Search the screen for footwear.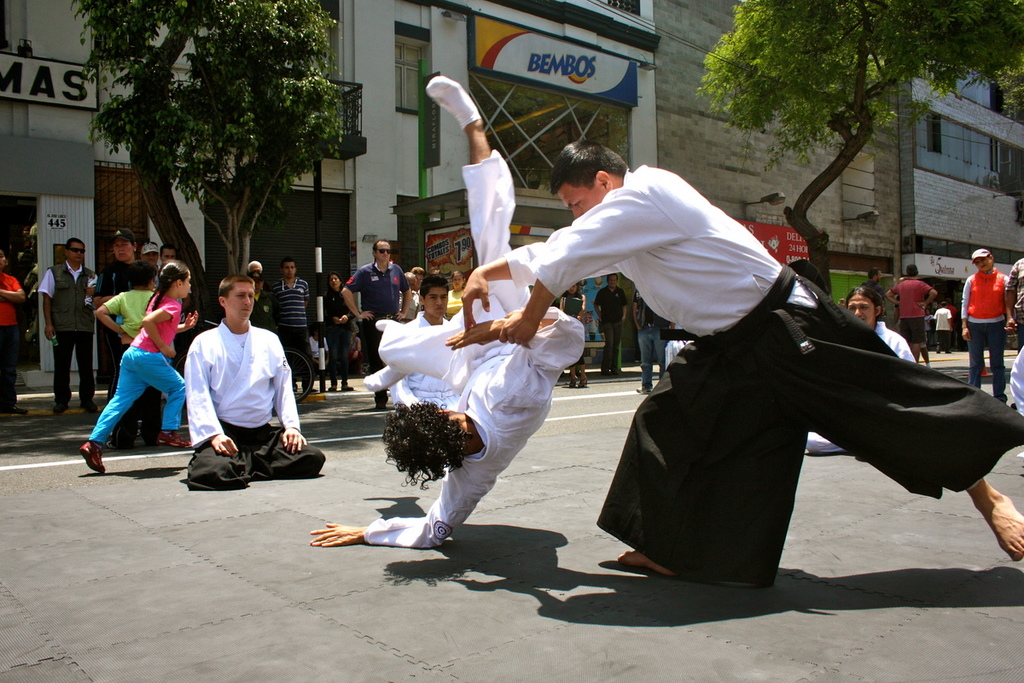
Found at <region>563, 363, 579, 387</region>.
